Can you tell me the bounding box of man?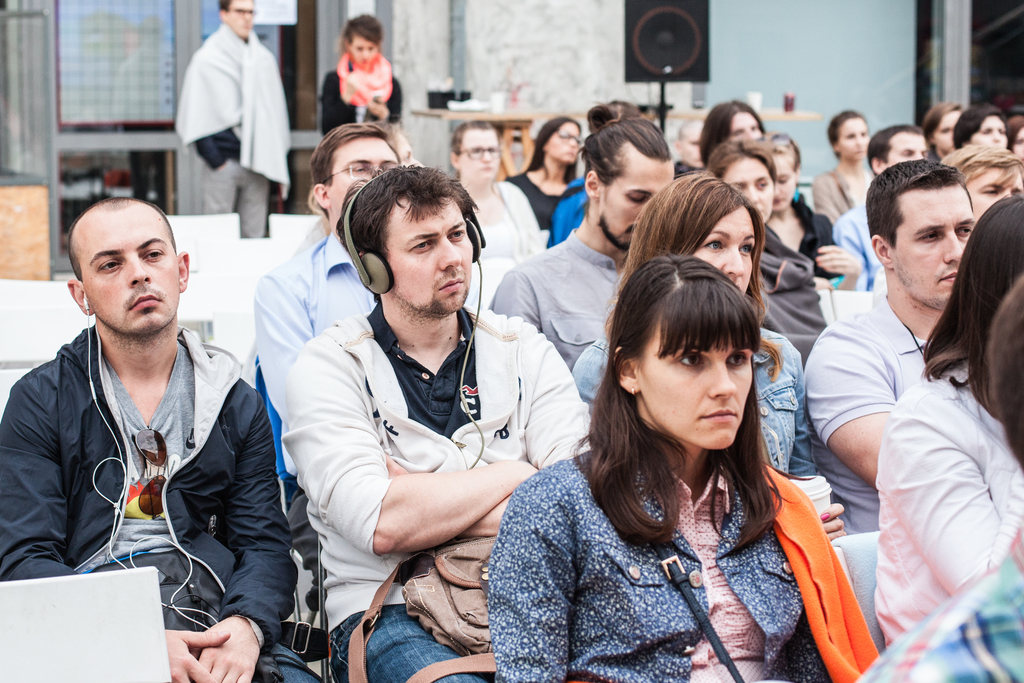
[left=286, top=163, right=606, bottom=682].
